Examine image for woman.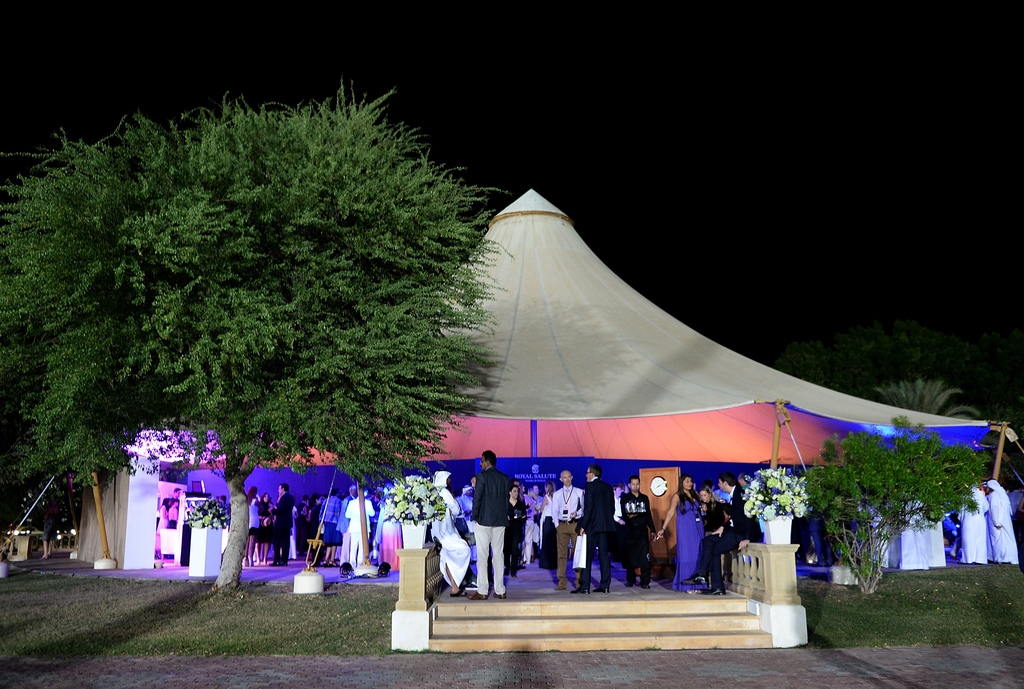
Examination result: x1=701 y1=487 x2=720 y2=514.
